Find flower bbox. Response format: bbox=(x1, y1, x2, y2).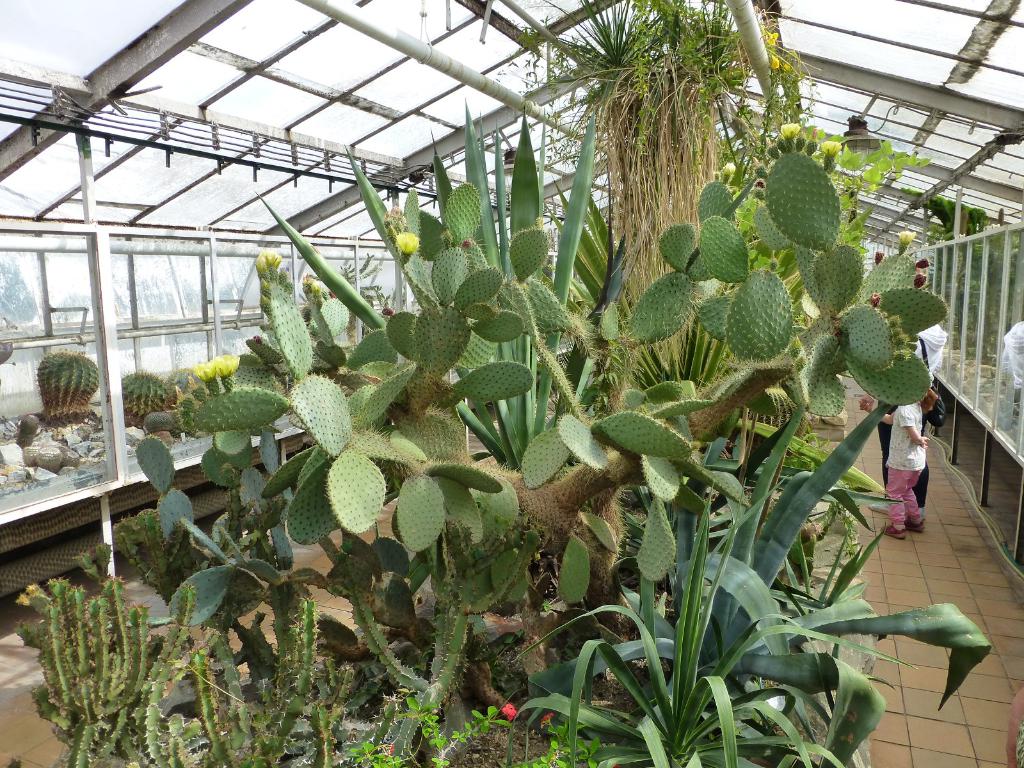
bbox=(771, 51, 779, 72).
